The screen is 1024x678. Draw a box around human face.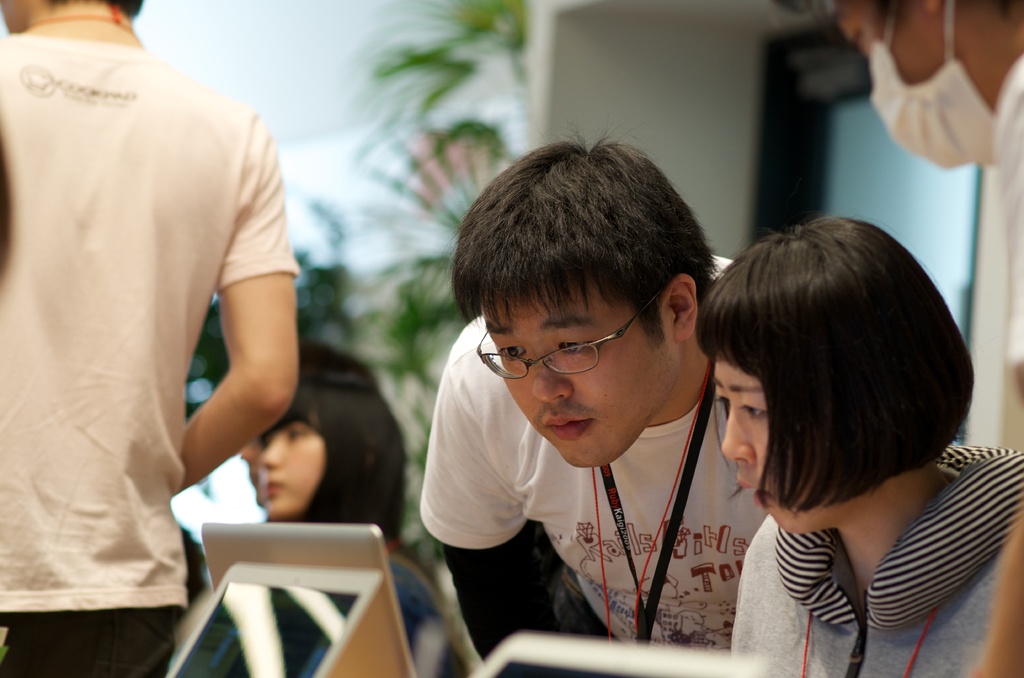
480/293/648/464.
